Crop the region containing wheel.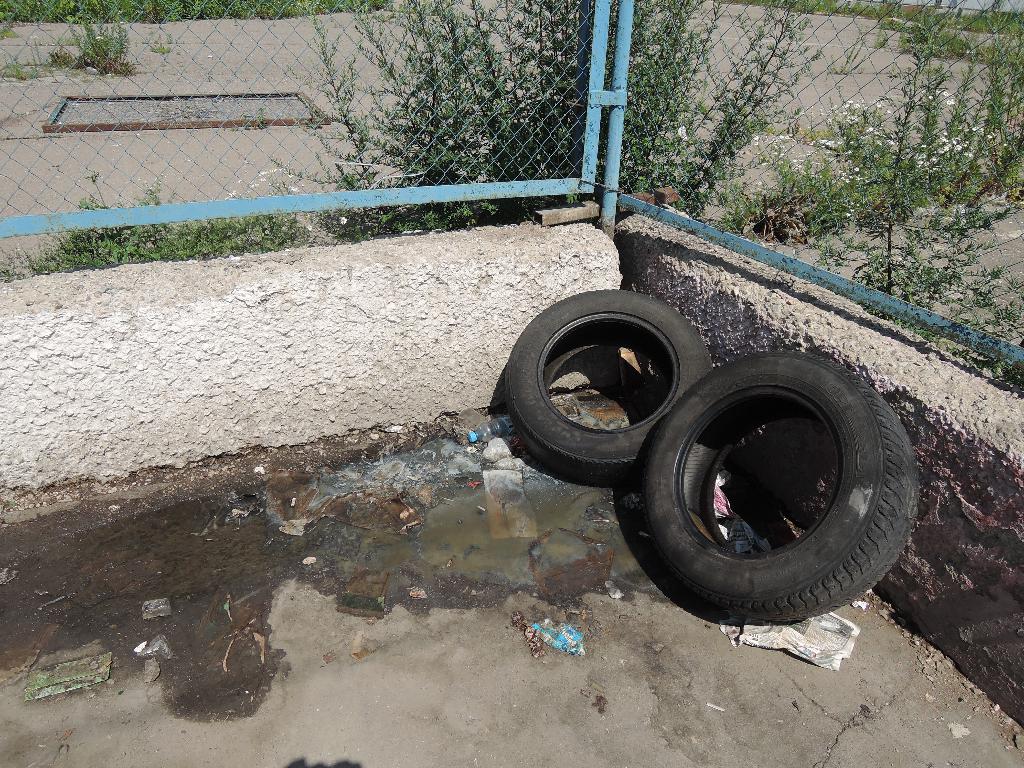
Crop region: [499, 285, 716, 479].
